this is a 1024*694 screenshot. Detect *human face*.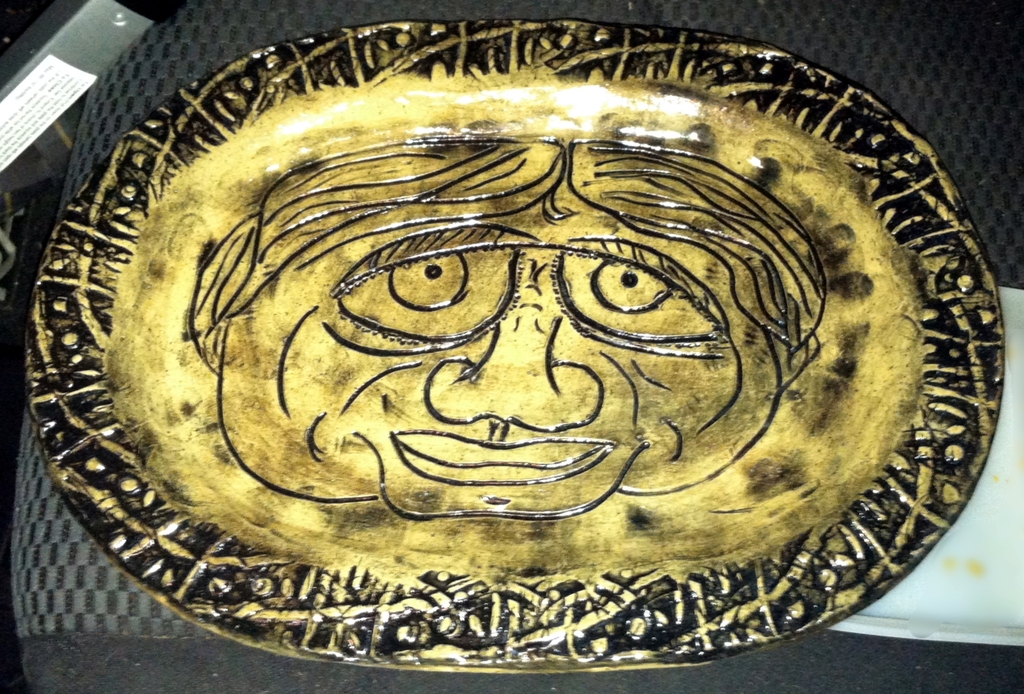
box=[221, 244, 779, 522].
